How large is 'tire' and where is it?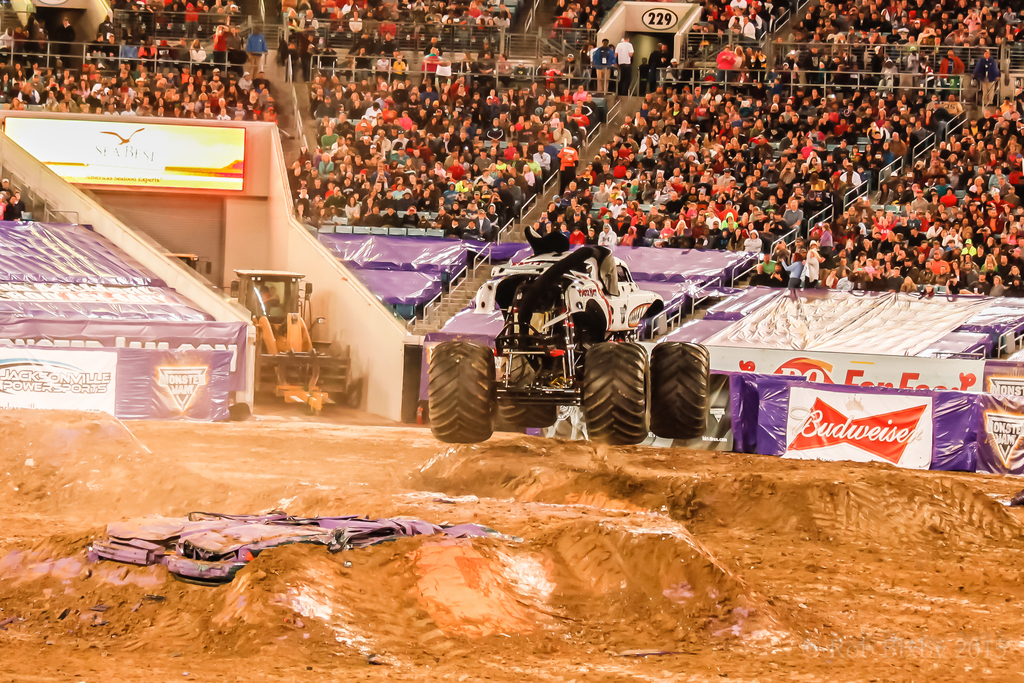
Bounding box: (x1=650, y1=342, x2=710, y2=439).
